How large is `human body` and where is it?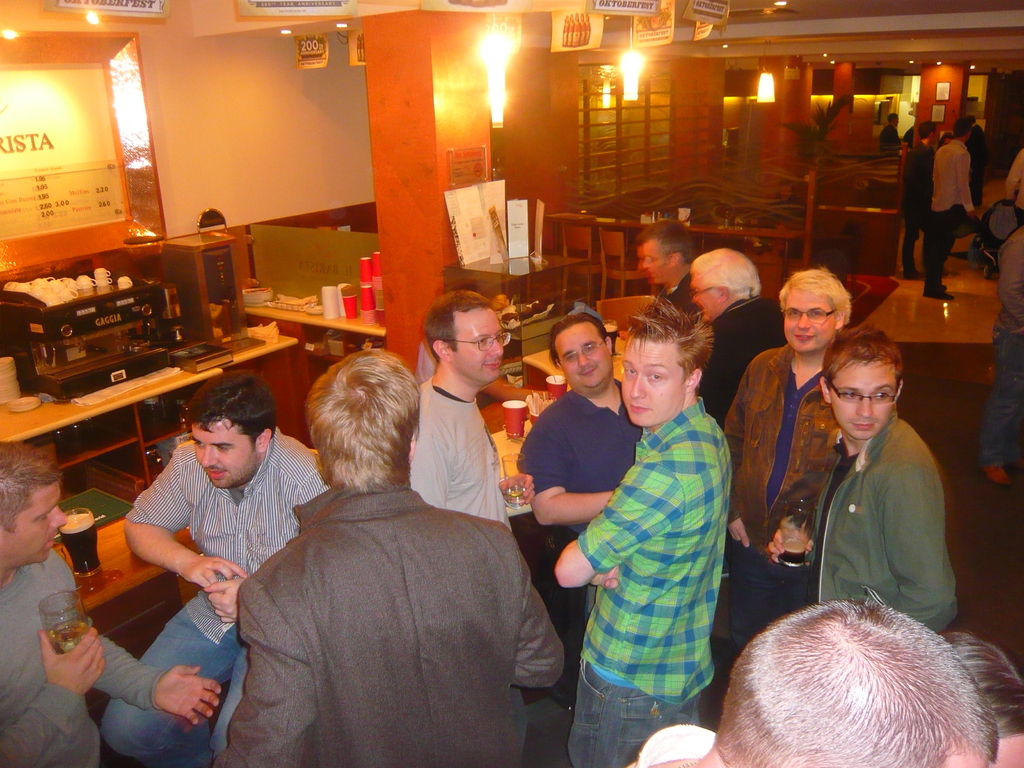
Bounding box: select_region(101, 365, 330, 765).
